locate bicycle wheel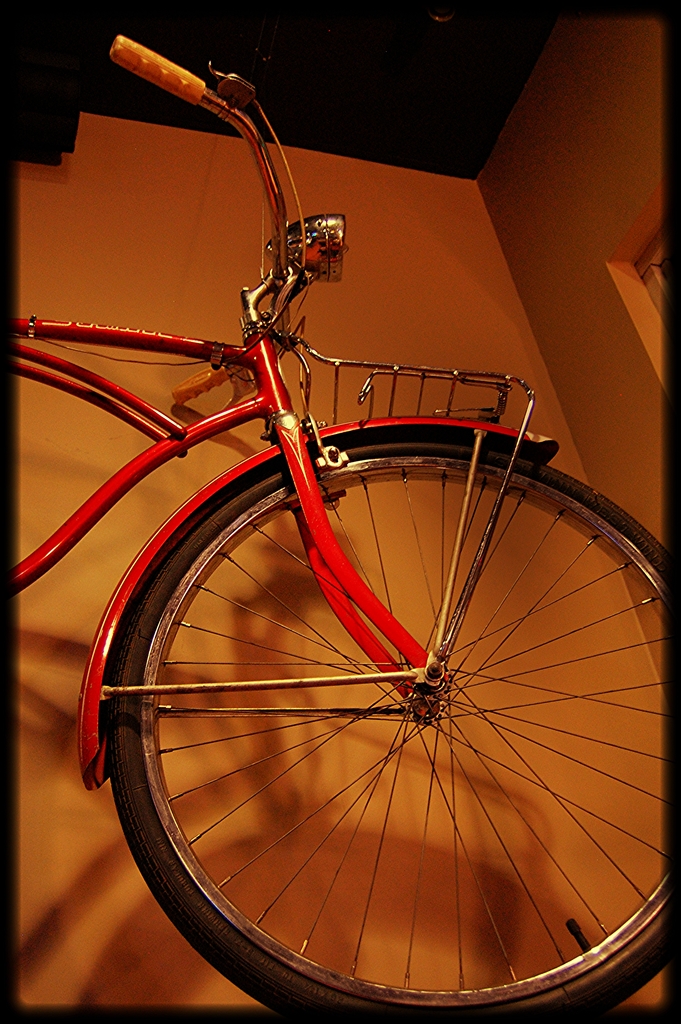
BBox(133, 355, 624, 1015)
